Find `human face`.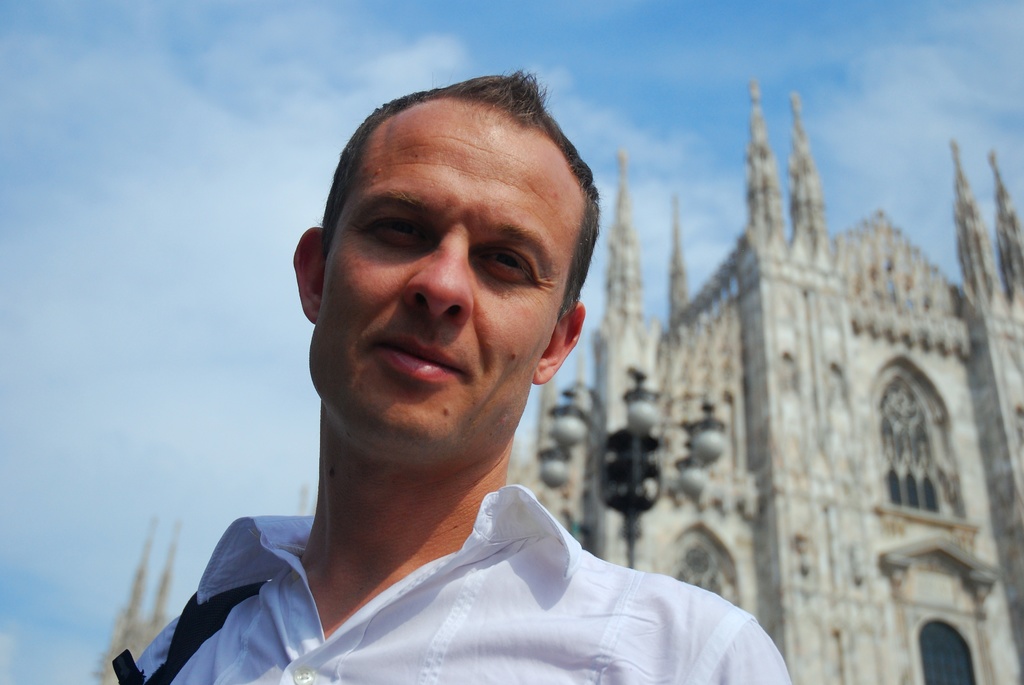
Rect(308, 100, 584, 455).
